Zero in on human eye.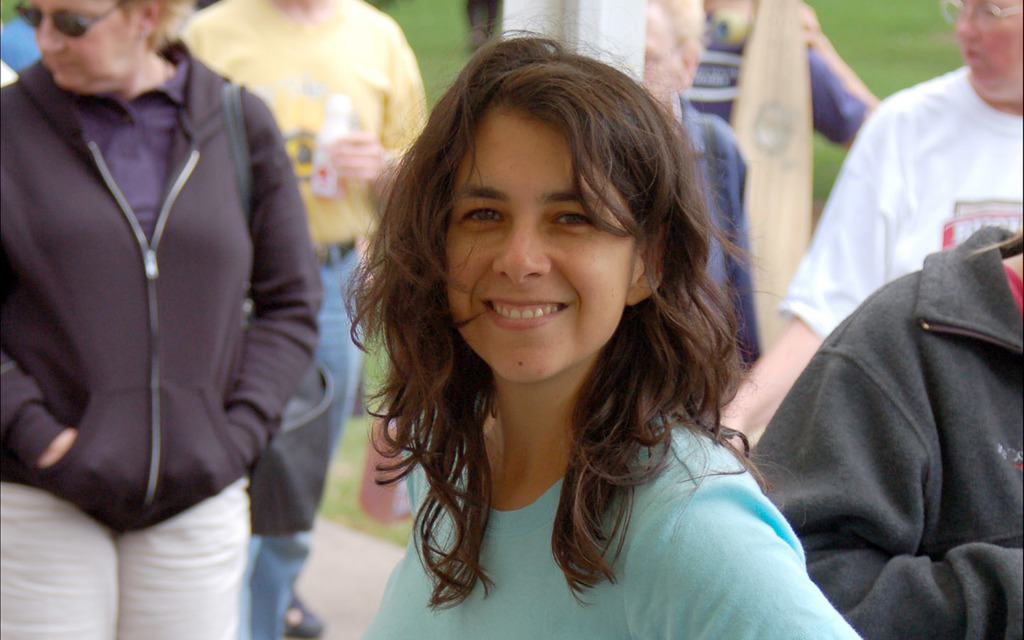
Zeroed in: box=[550, 208, 596, 231].
